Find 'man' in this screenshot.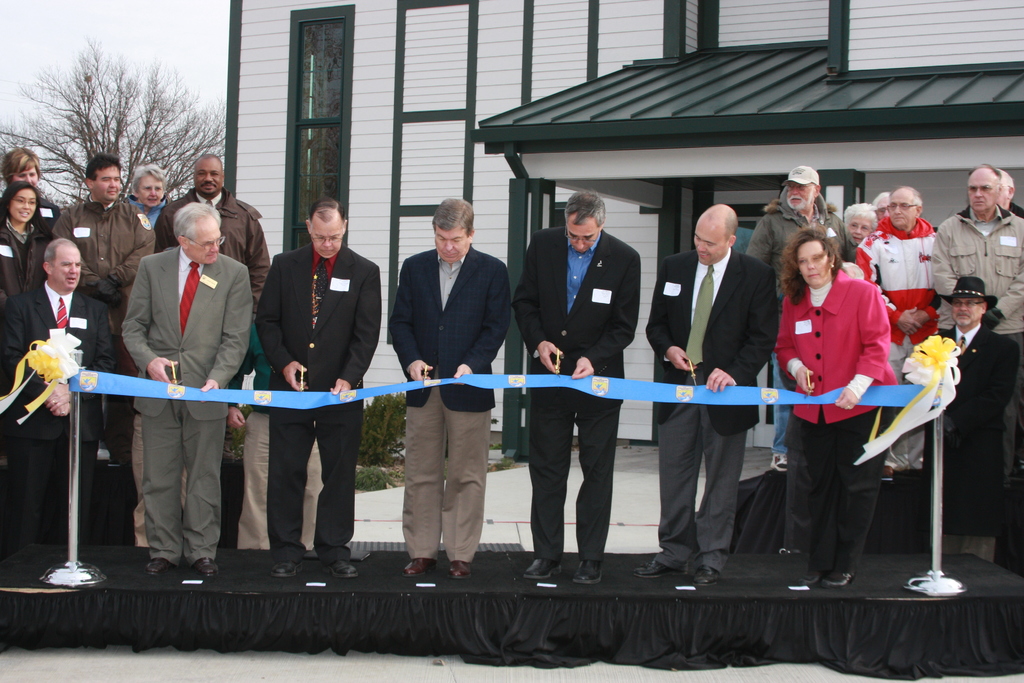
The bounding box for 'man' is pyautogui.locateOnScreen(746, 164, 862, 466).
